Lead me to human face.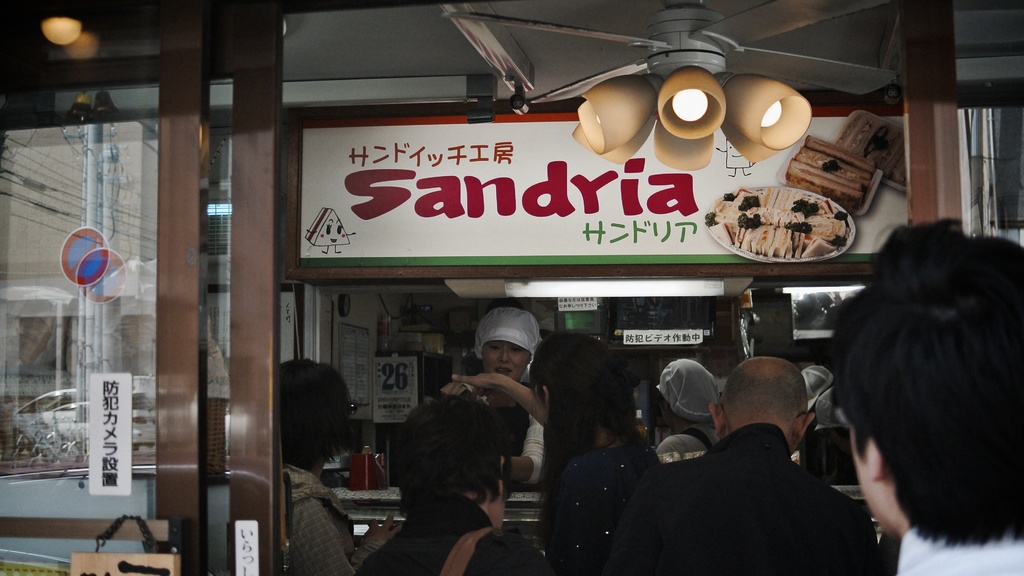
Lead to 483,338,530,381.
